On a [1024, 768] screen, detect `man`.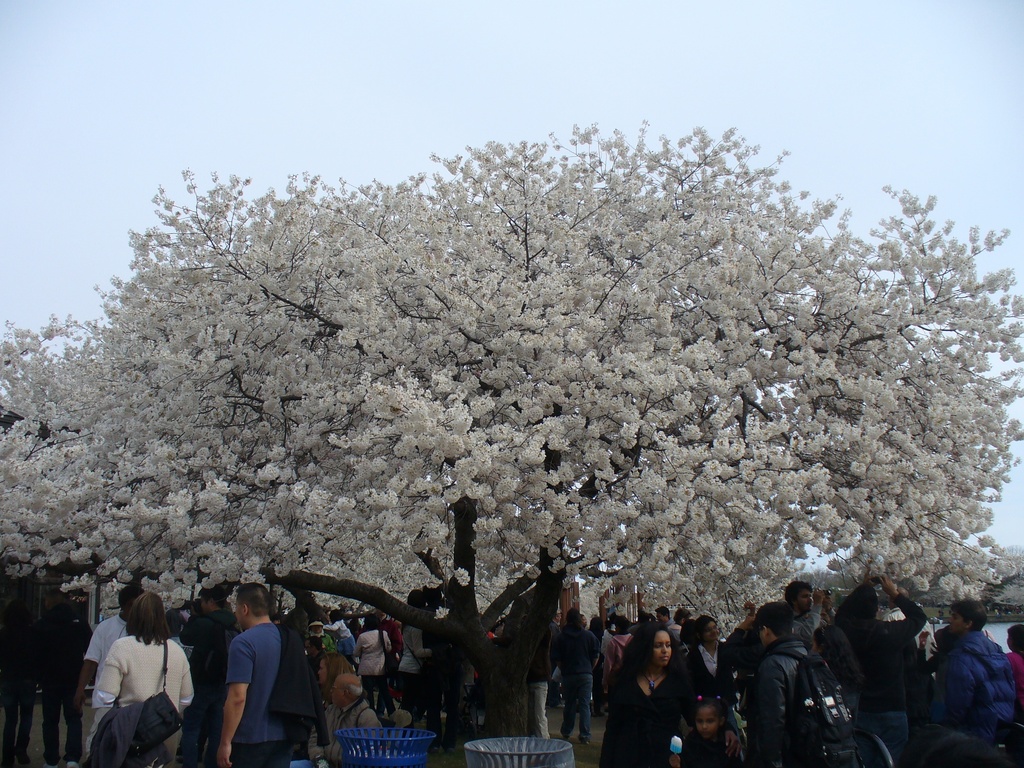
[748,600,865,767].
